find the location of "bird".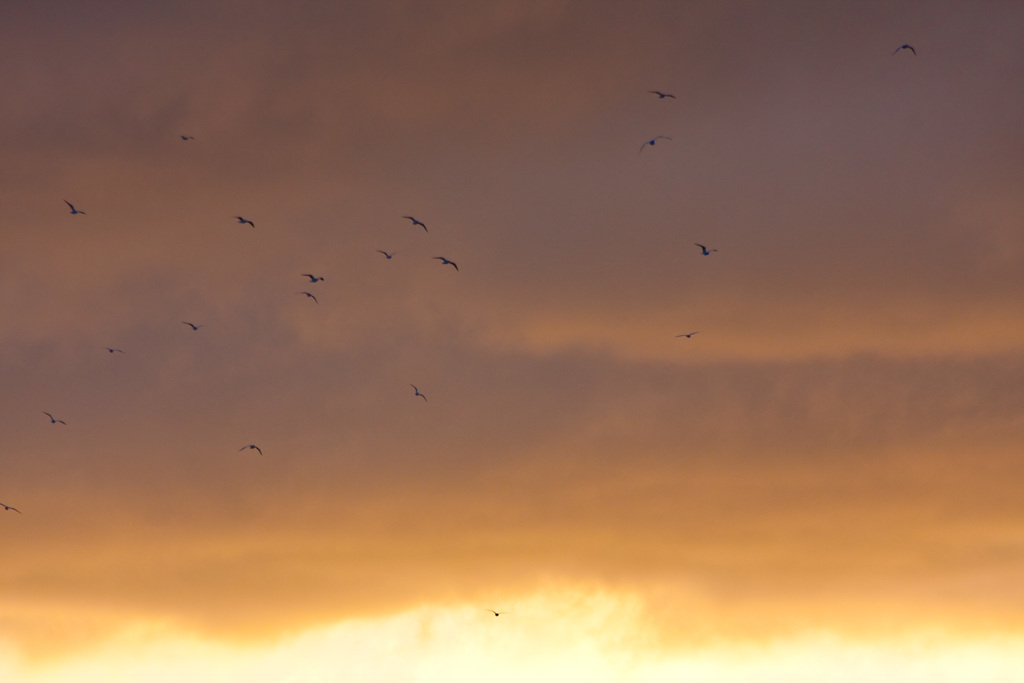
Location: {"left": 298, "top": 270, "right": 332, "bottom": 286}.
